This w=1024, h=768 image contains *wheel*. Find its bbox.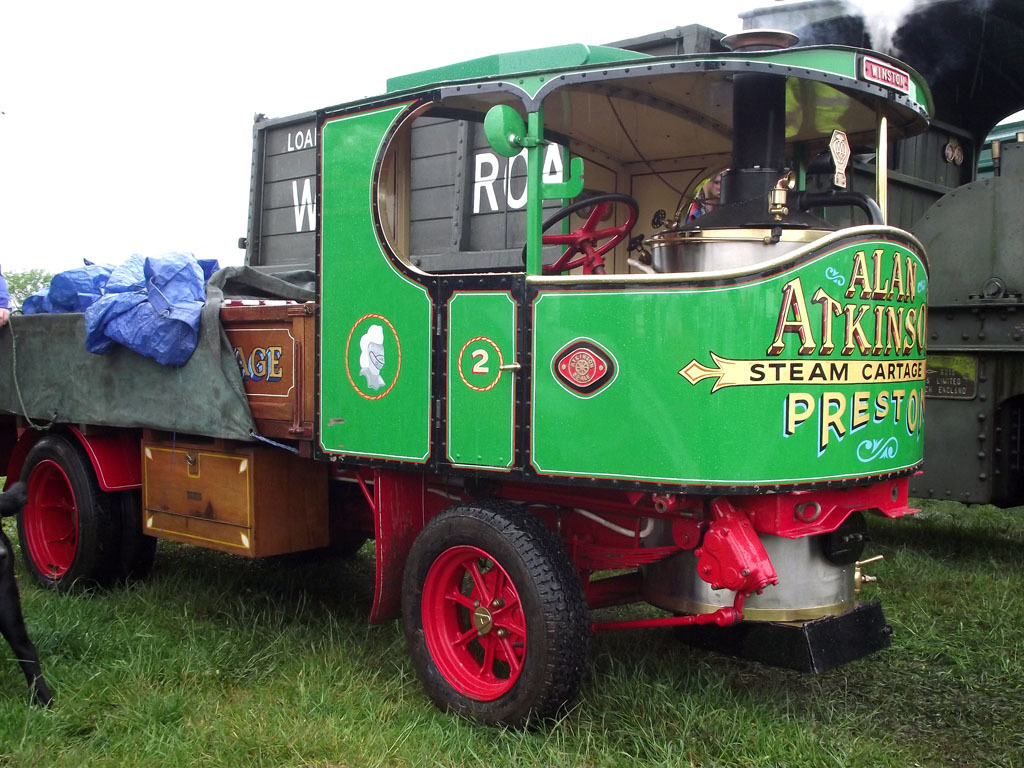
<region>318, 529, 369, 561</region>.
